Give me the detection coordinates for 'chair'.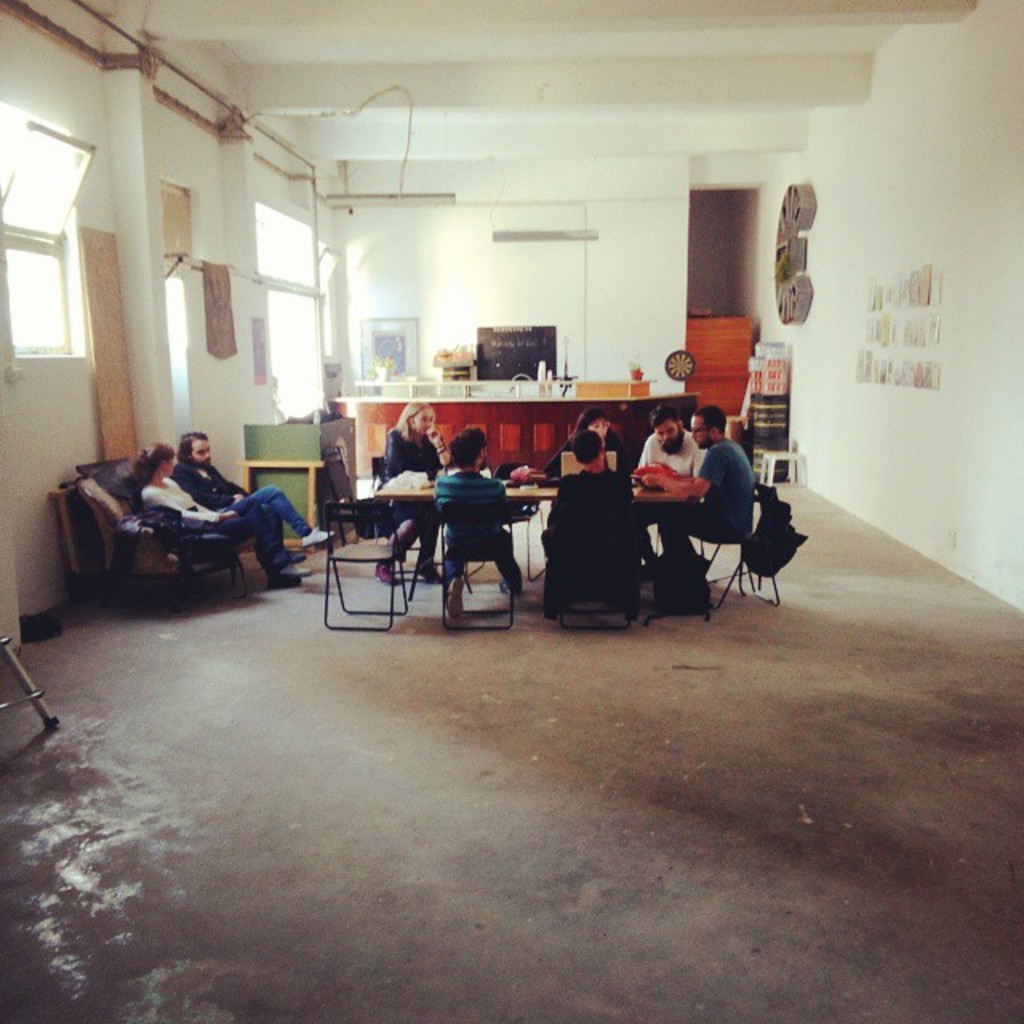
(x1=328, y1=453, x2=379, y2=549).
